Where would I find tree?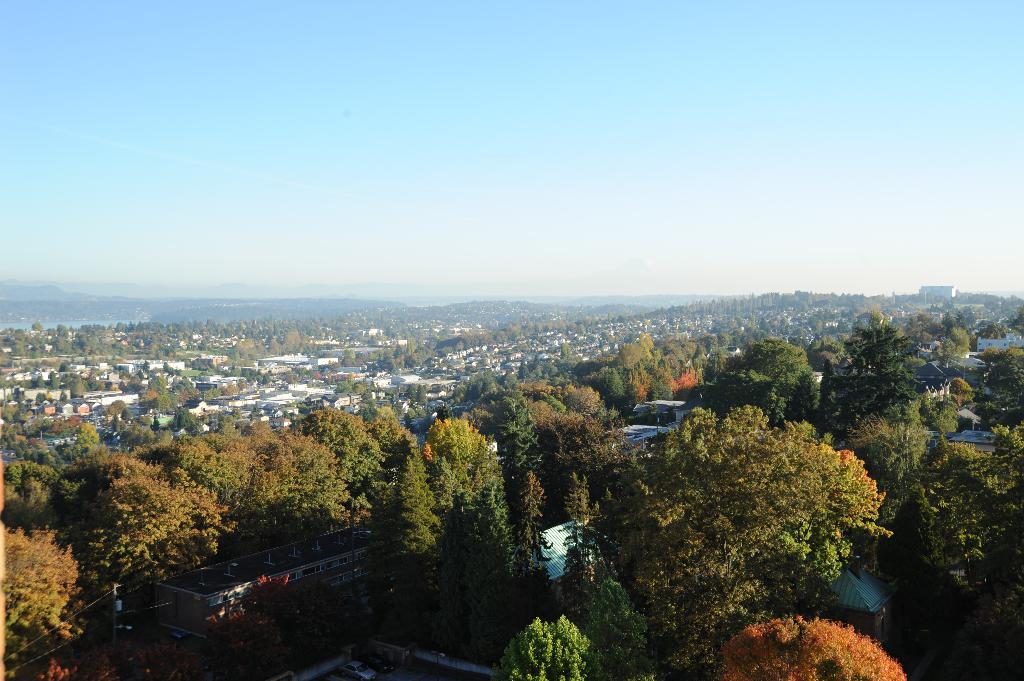
At (988, 338, 1023, 422).
